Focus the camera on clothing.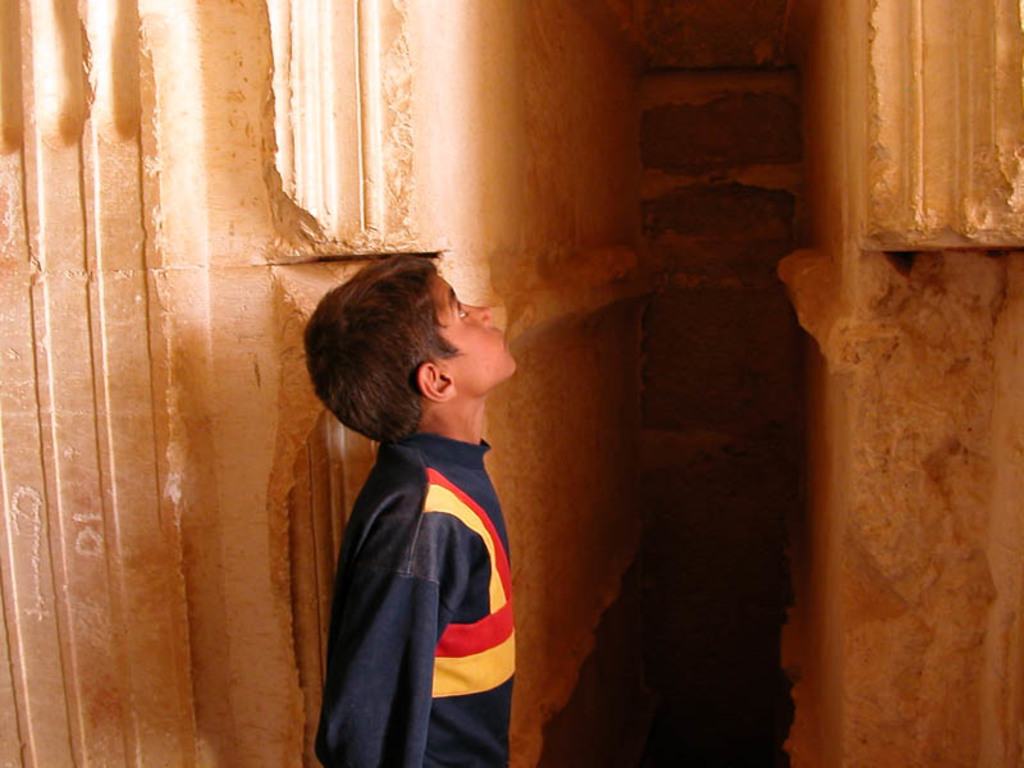
Focus region: bbox(307, 389, 529, 748).
